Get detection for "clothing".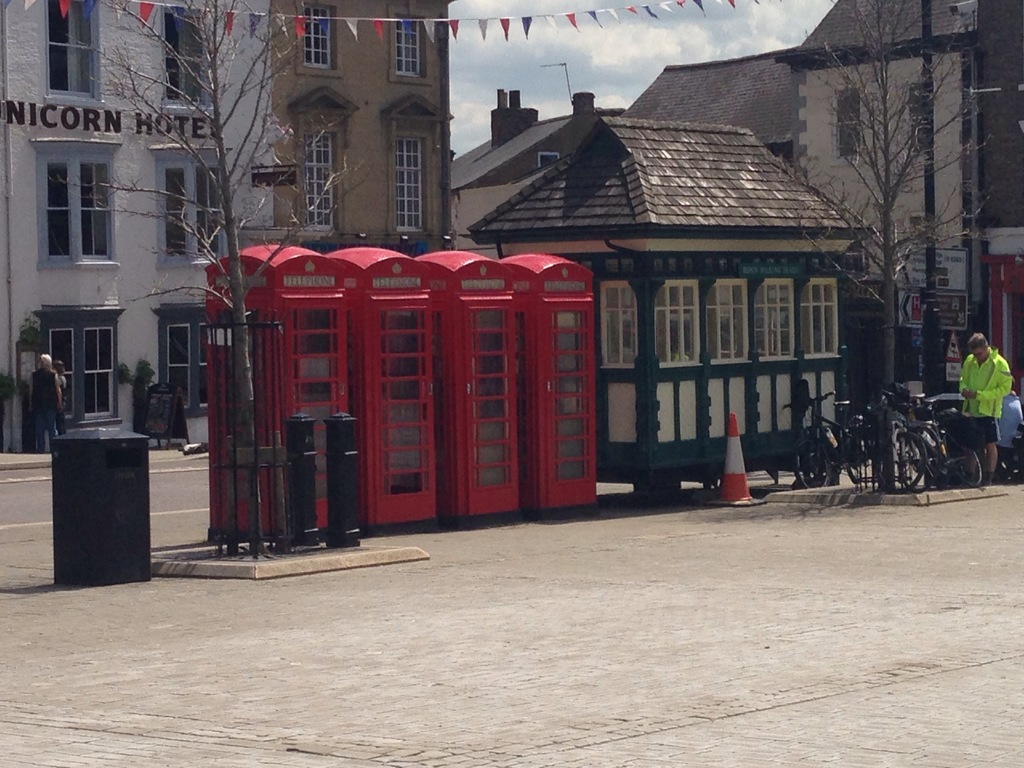
Detection: 52:372:67:409.
